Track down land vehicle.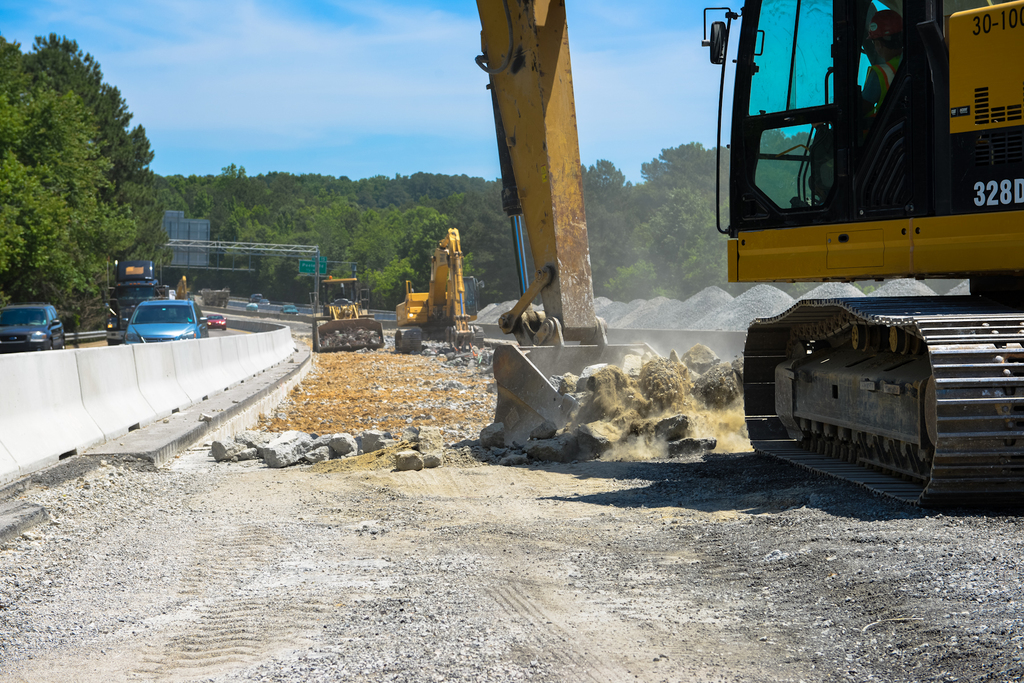
Tracked to detection(174, 277, 190, 300).
